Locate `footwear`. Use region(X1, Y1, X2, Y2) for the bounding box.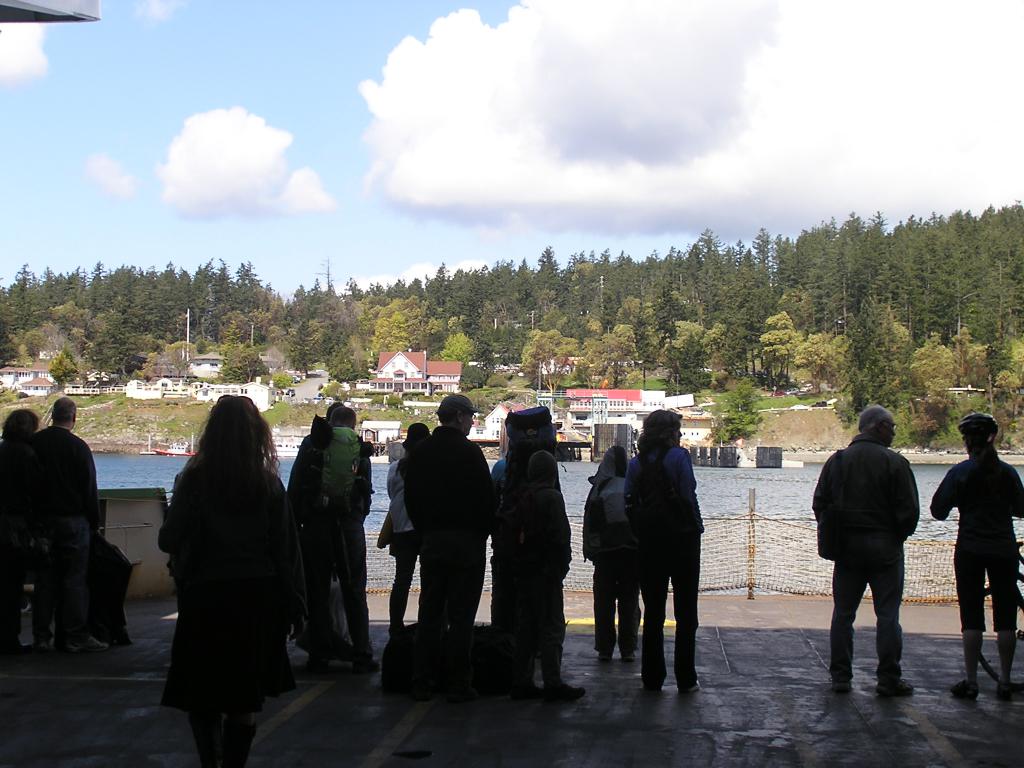
region(829, 676, 854, 696).
